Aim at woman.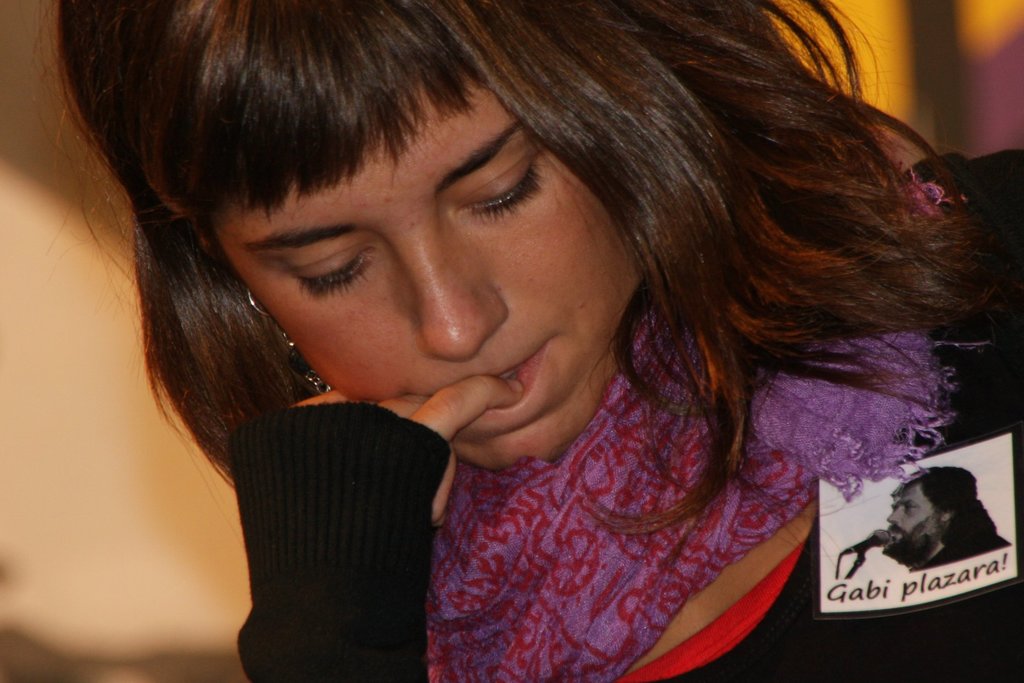
Aimed at select_region(112, 20, 987, 666).
